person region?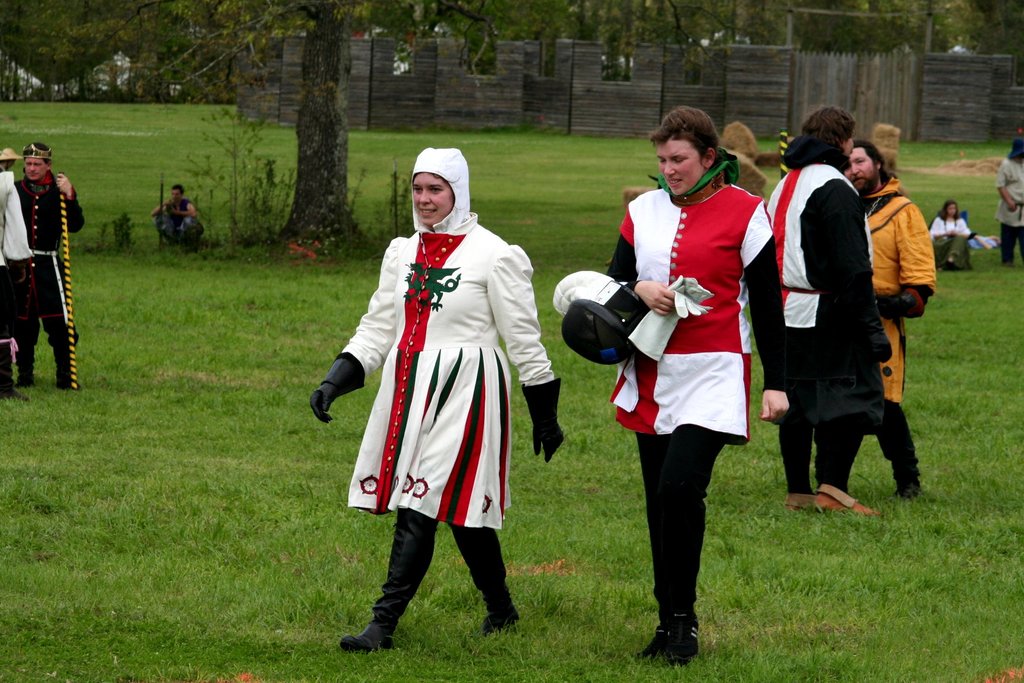
144 180 210 248
